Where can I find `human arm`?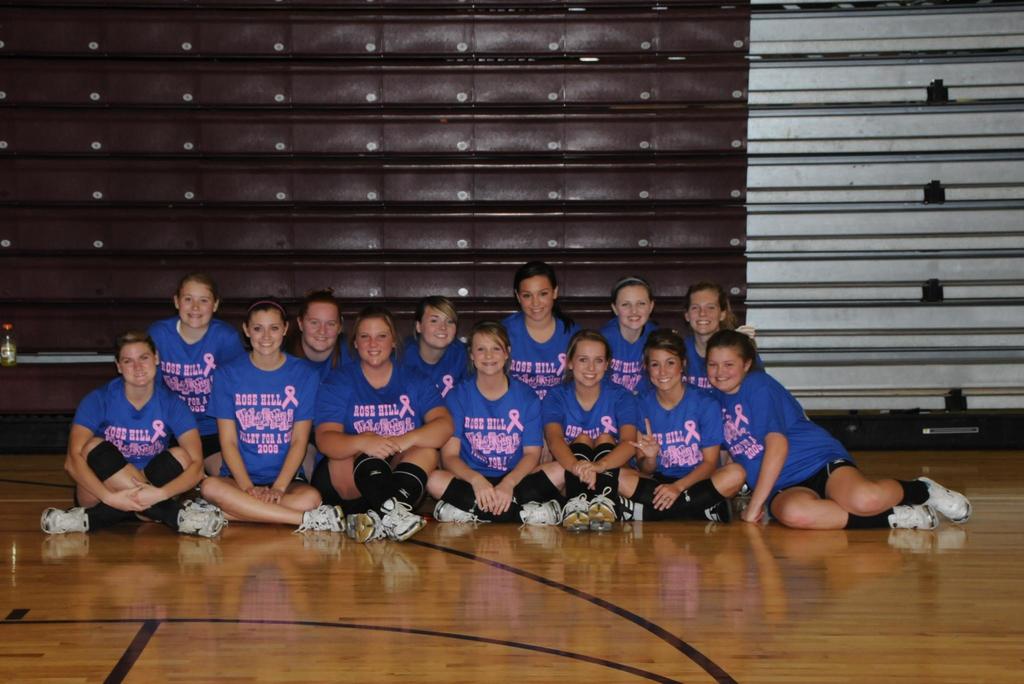
You can find it at l=572, t=390, r=641, b=478.
